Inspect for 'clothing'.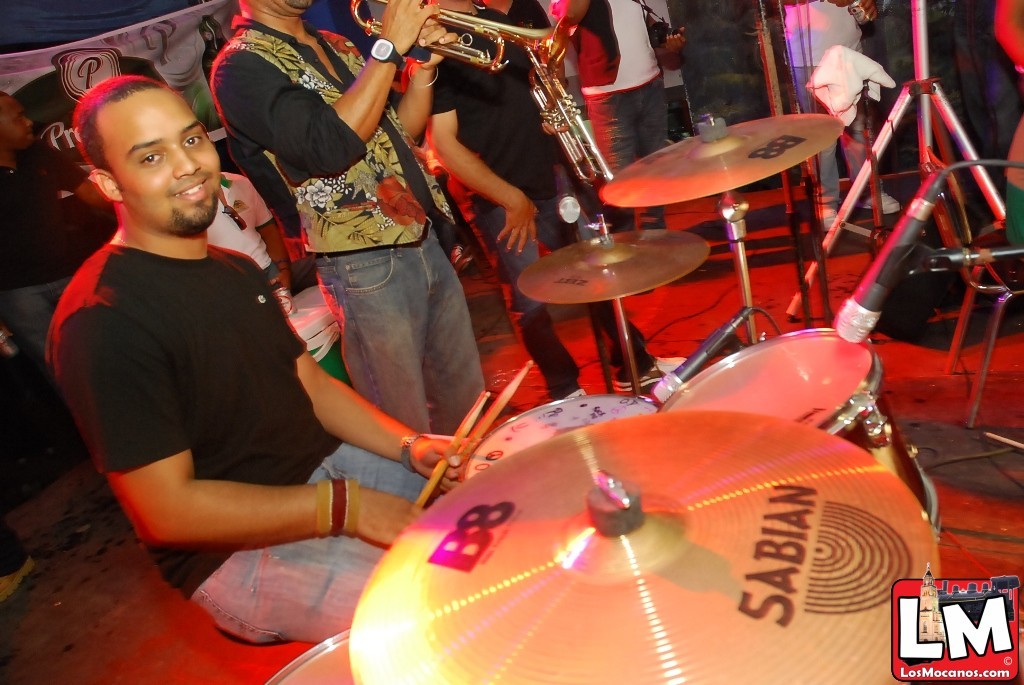
Inspection: (114, 224, 445, 613).
